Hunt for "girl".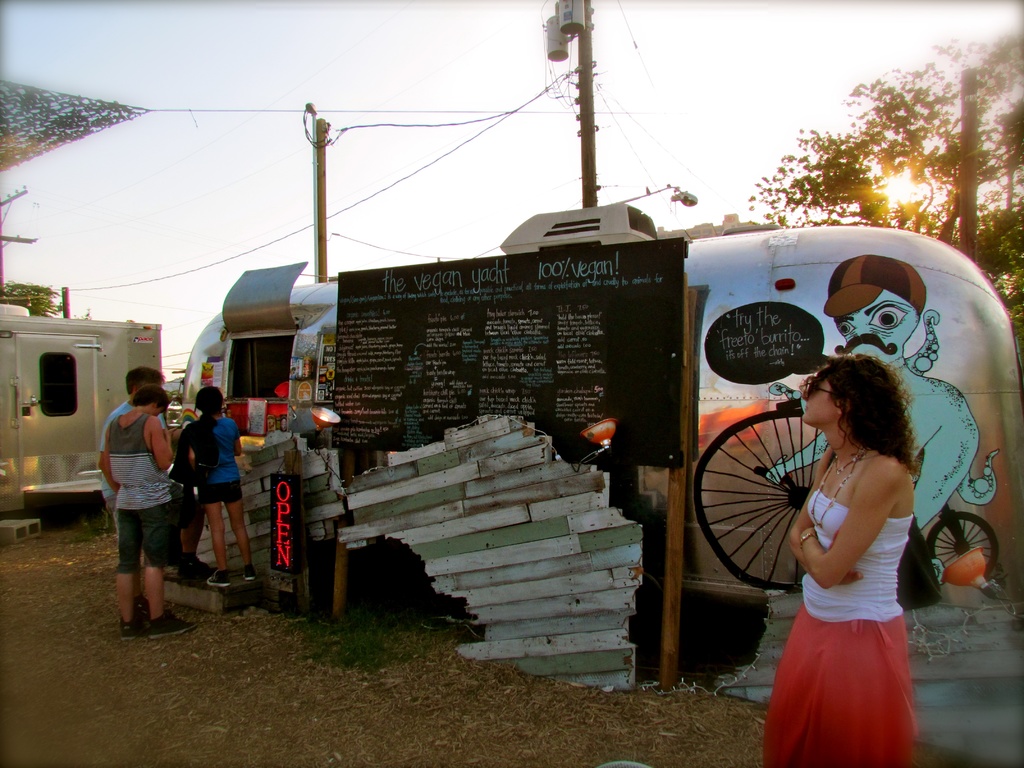
Hunted down at bbox(765, 353, 923, 767).
